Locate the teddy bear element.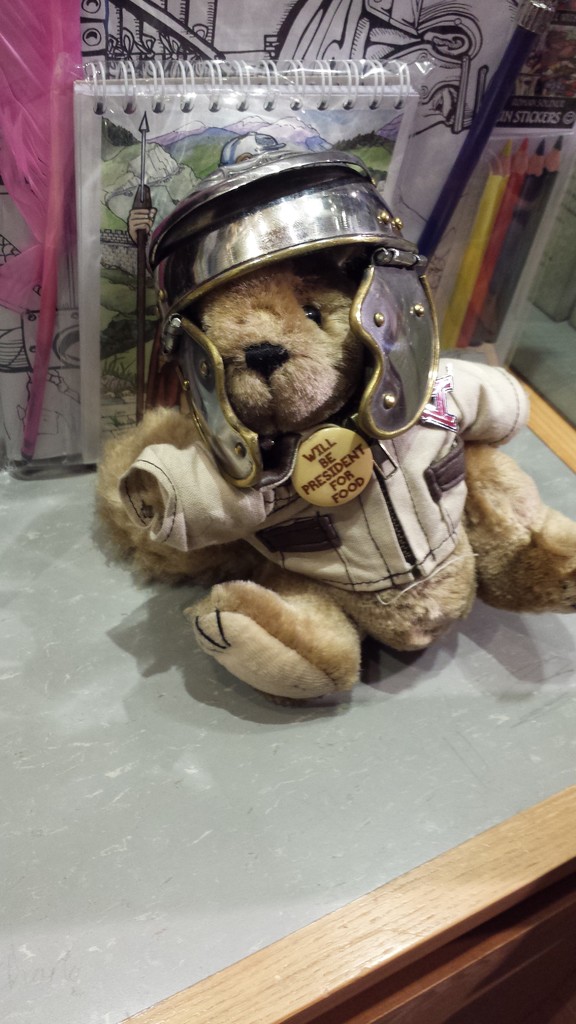
Element bbox: BBox(90, 256, 575, 700).
